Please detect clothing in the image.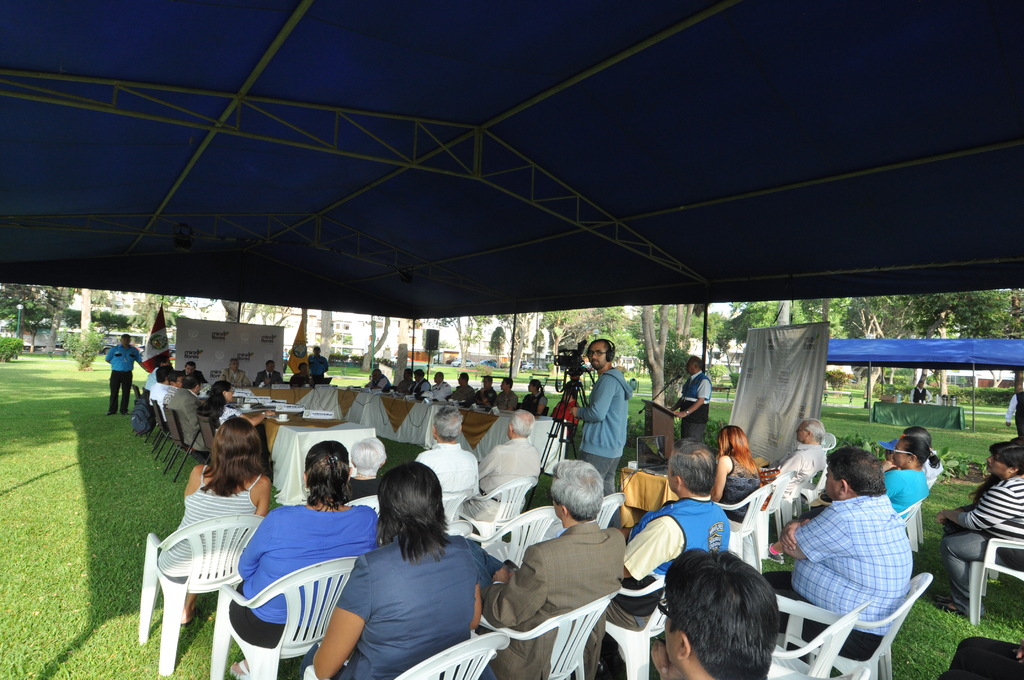
BBox(574, 366, 634, 496).
